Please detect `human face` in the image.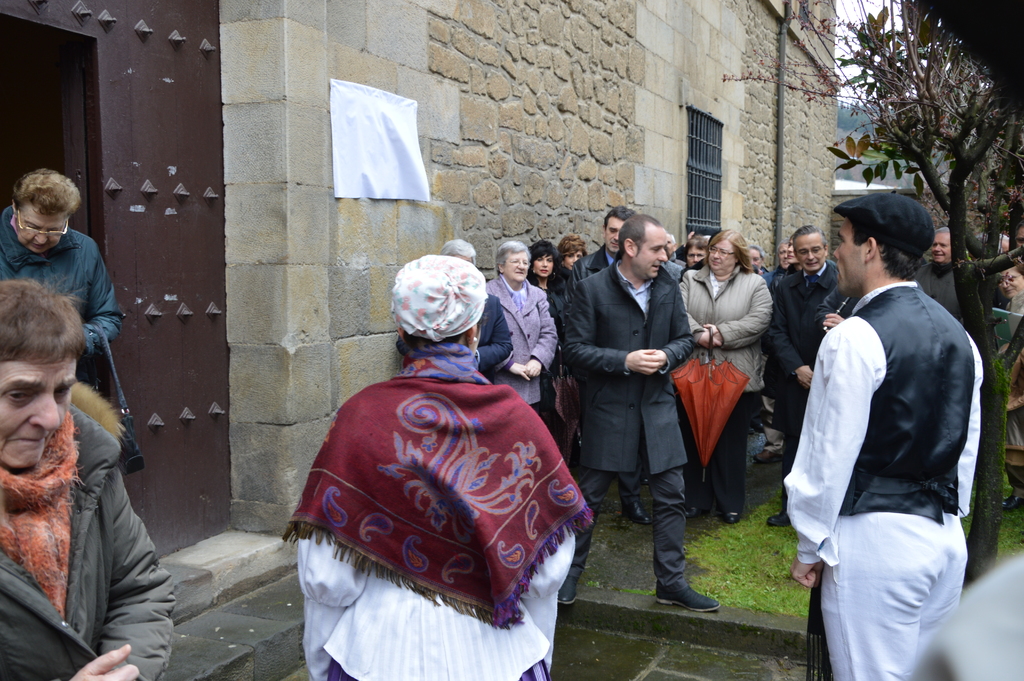
(835, 220, 866, 294).
